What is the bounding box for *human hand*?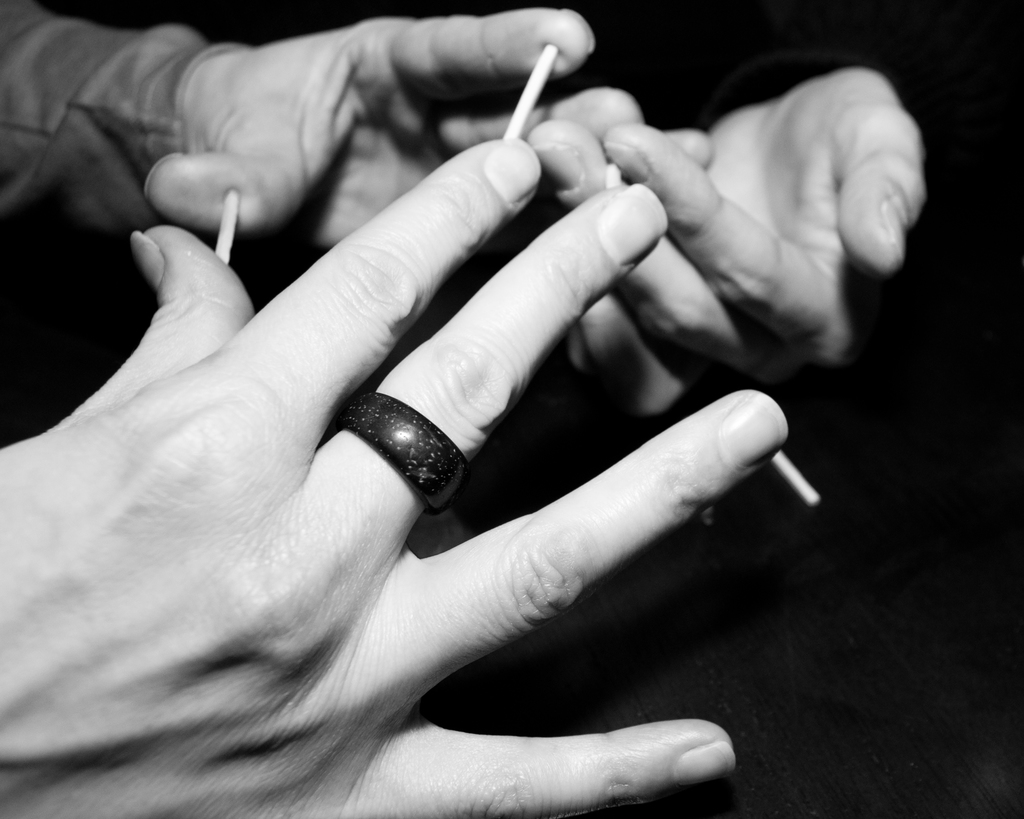
(left=141, top=10, right=595, bottom=249).
